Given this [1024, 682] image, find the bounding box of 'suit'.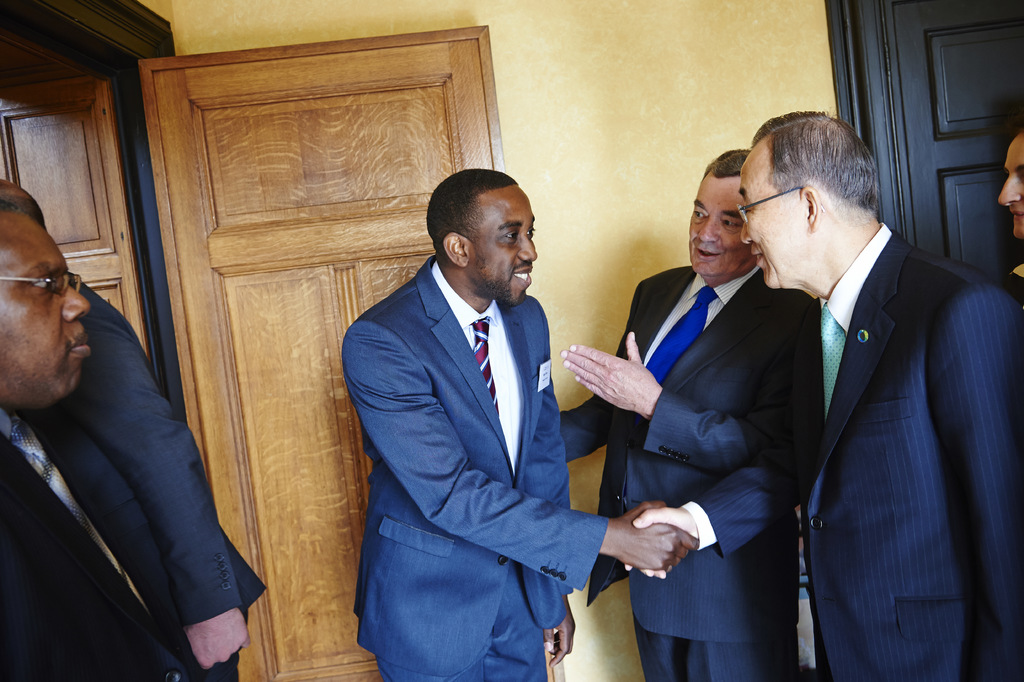
pyautogui.locateOnScreen(45, 278, 265, 681).
